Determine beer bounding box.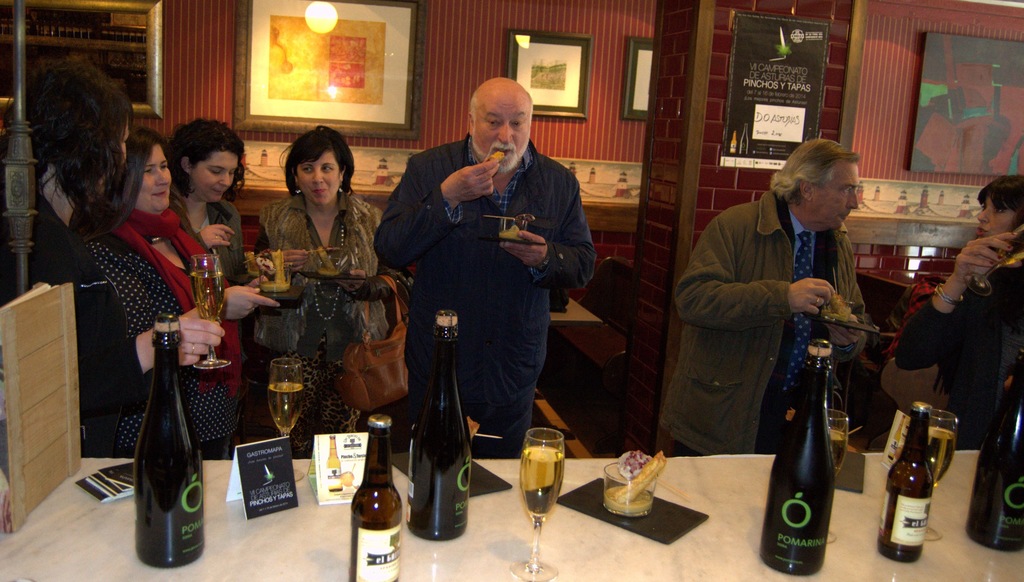
Determined: left=961, top=340, right=1023, bottom=553.
